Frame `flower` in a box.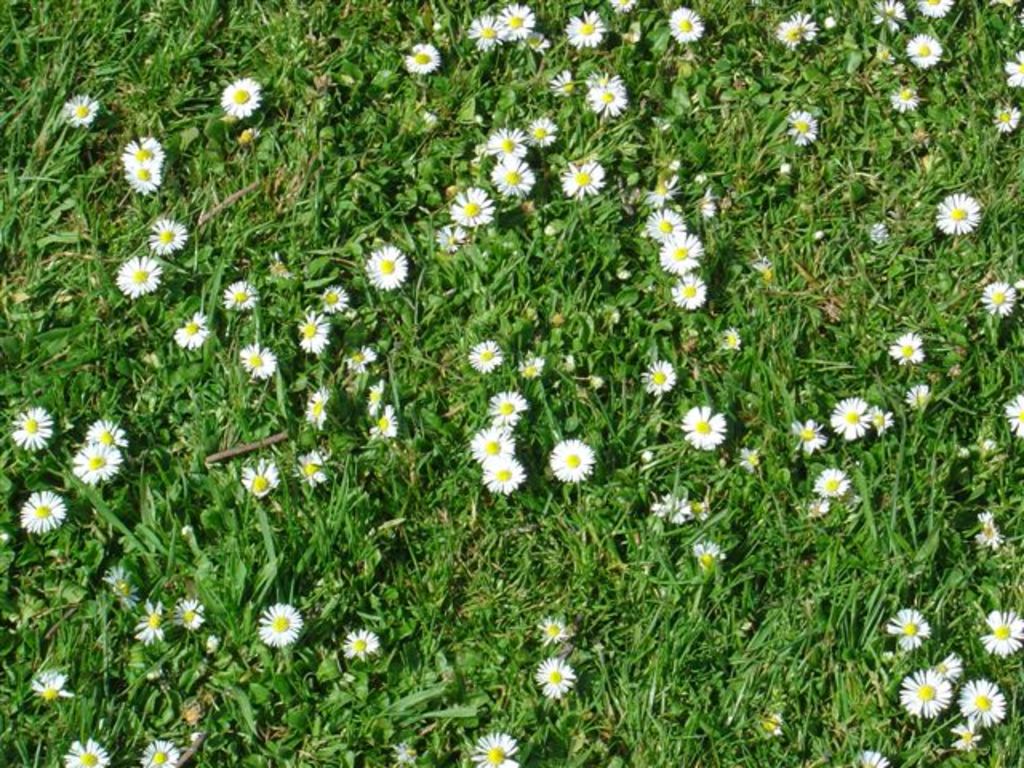
<box>893,85,923,115</box>.
